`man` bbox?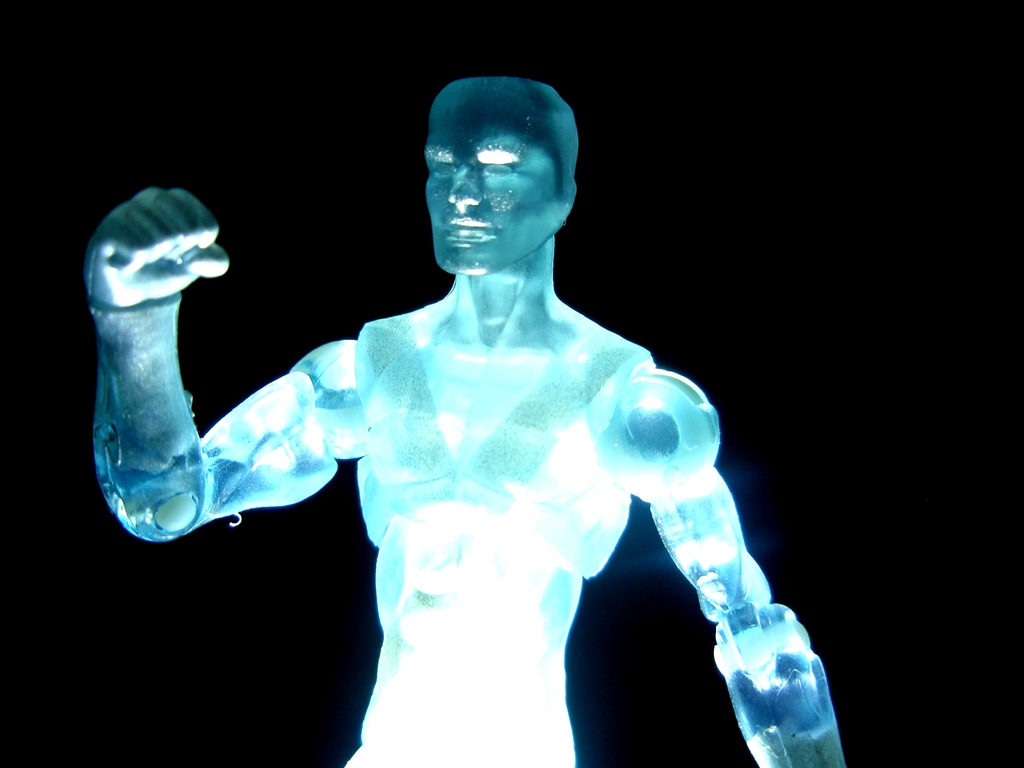
crop(103, 66, 838, 726)
